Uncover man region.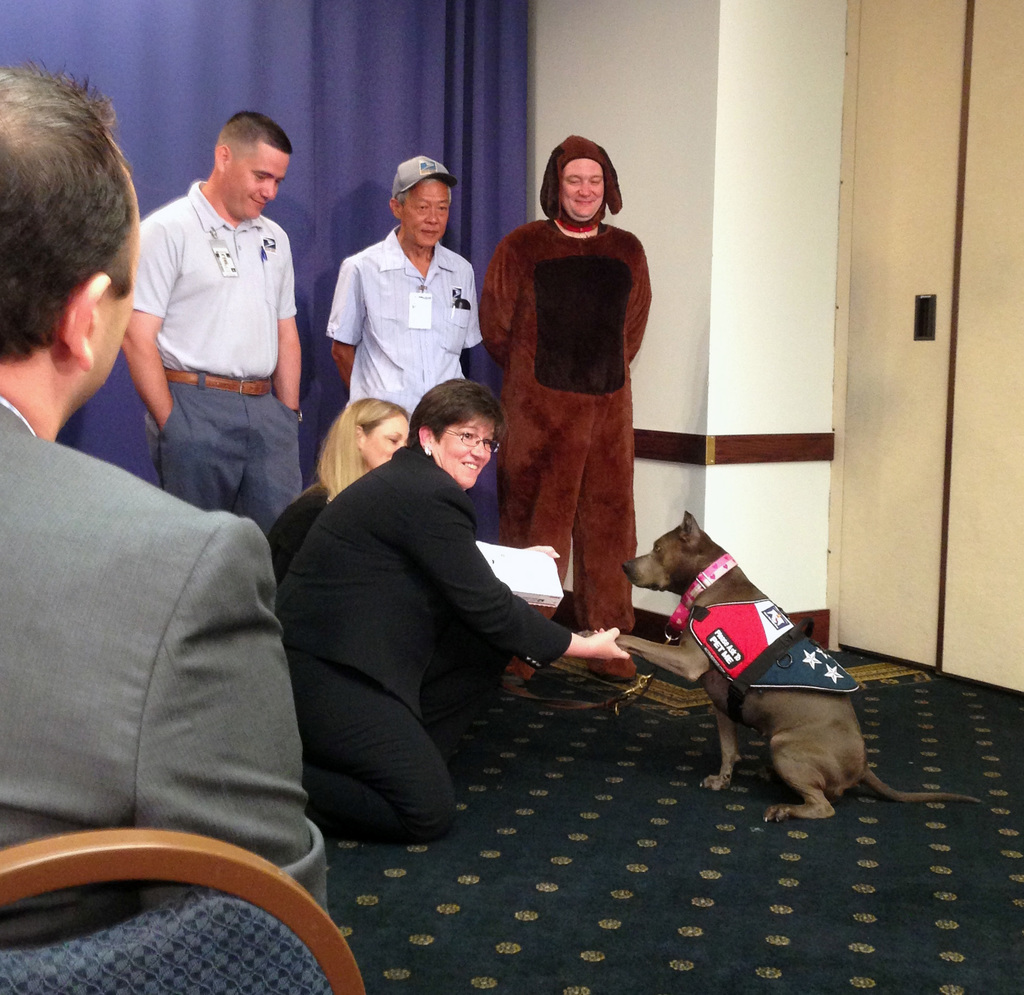
Uncovered: {"x1": 484, "y1": 136, "x2": 659, "y2": 684}.
